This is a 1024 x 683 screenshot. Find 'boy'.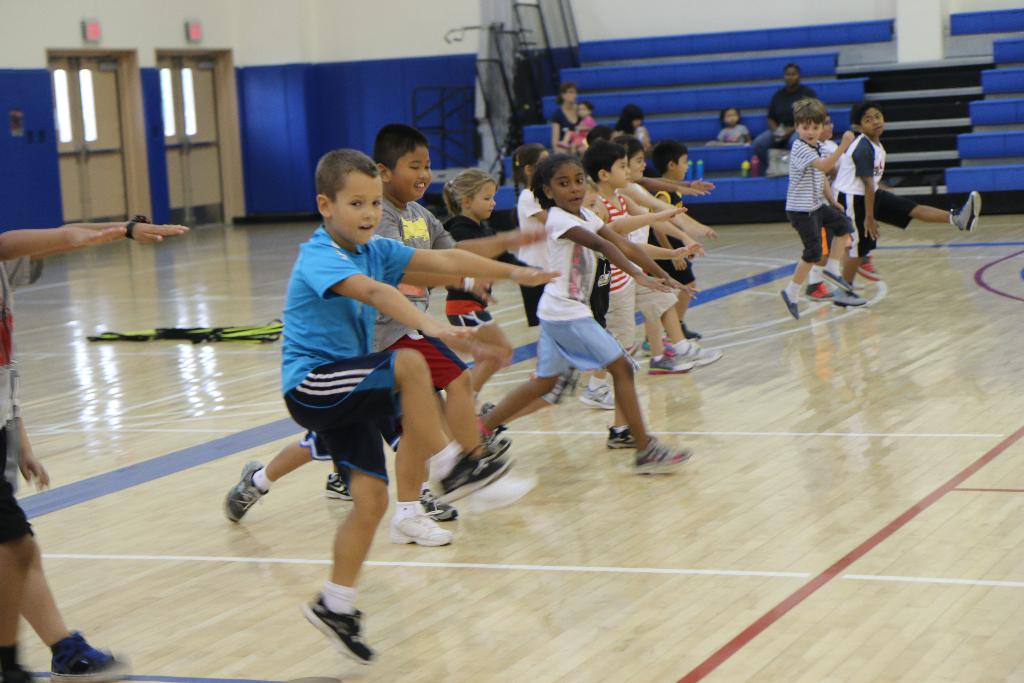
Bounding box: {"left": 375, "top": 156, "right": 457, "bottom": 557}.
